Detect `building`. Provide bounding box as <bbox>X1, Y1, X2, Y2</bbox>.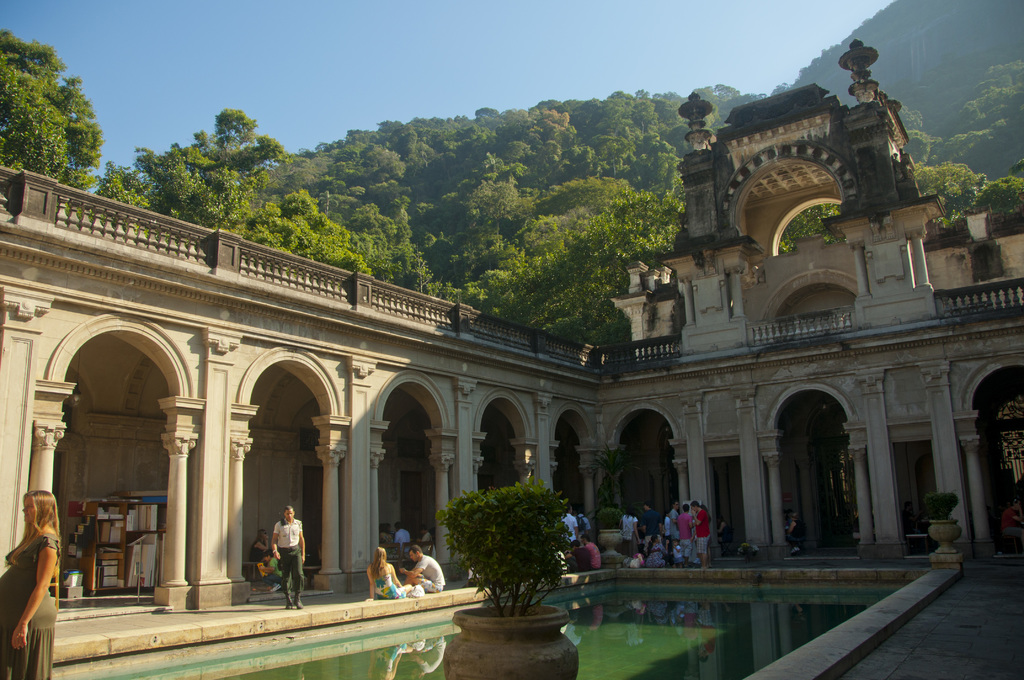
<bbox>0, 35, 1023, 670</bbox>.
